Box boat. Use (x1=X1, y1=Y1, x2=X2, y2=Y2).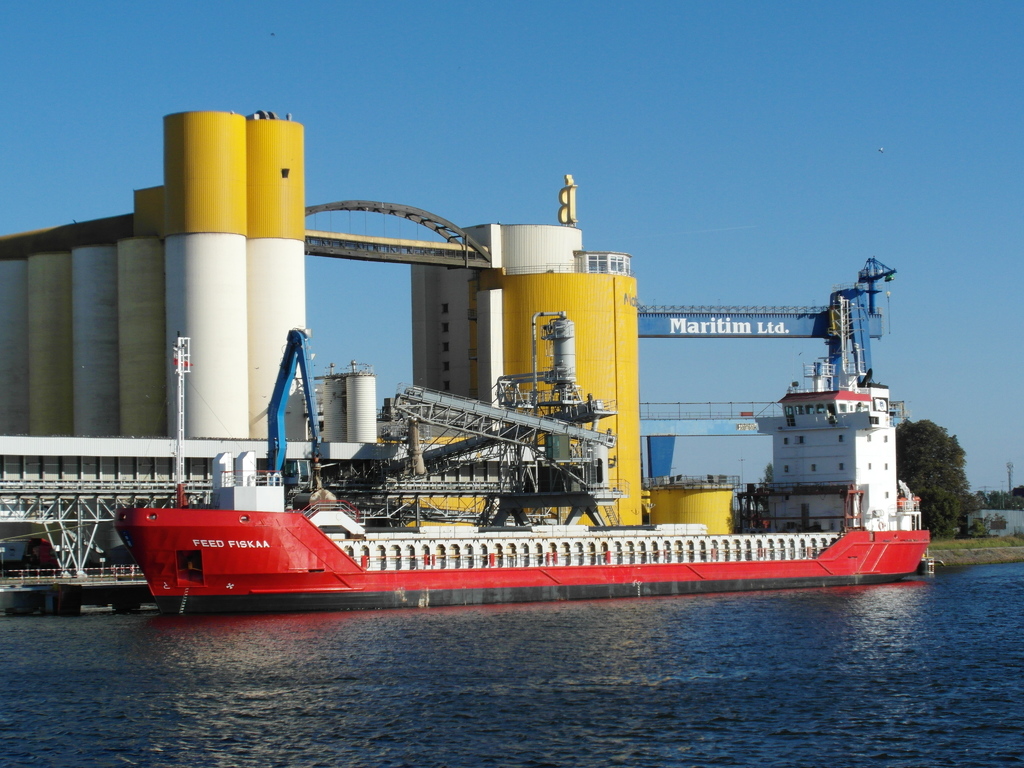
(x1=101, y1=236, x2=966, y2=611).
